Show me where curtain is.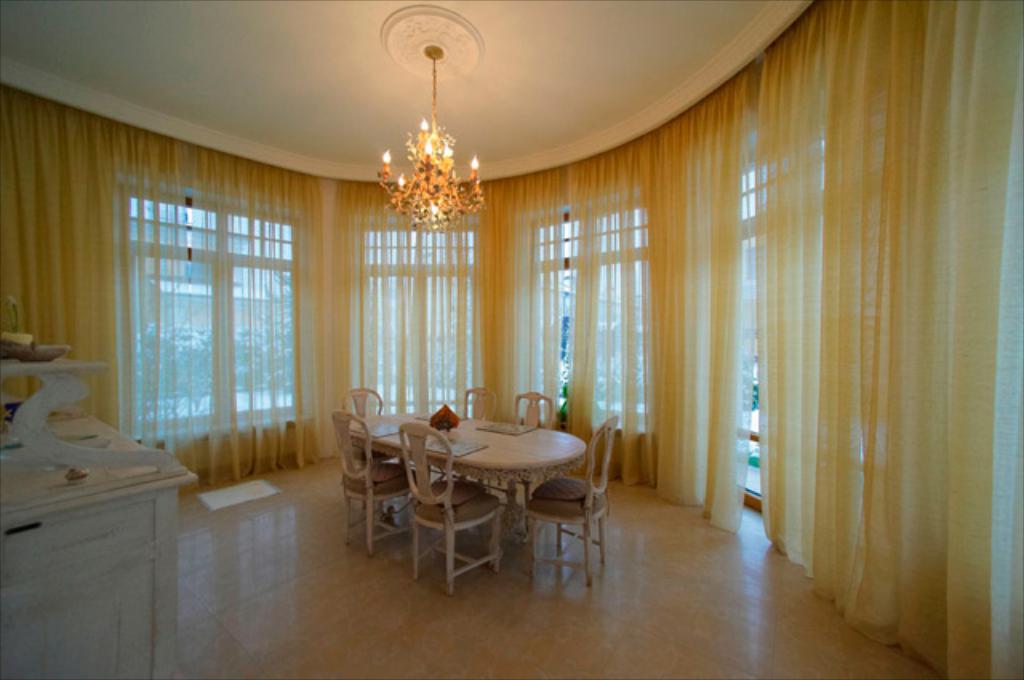
curtain is at {"left": 0, "top": 0, "right": 1022, "bottom": 678}.
